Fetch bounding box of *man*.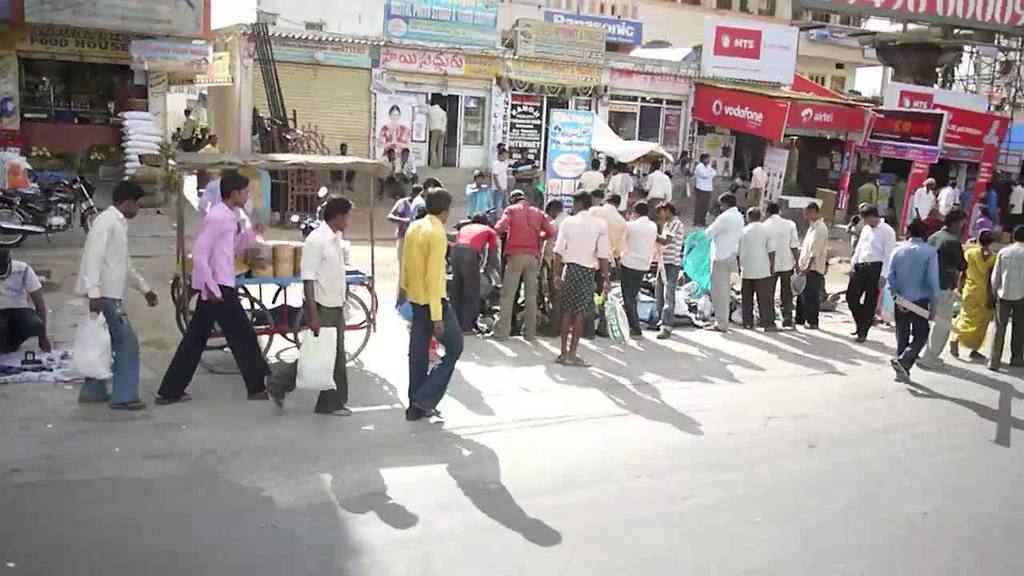
Bbox: [492,140,505,198].
